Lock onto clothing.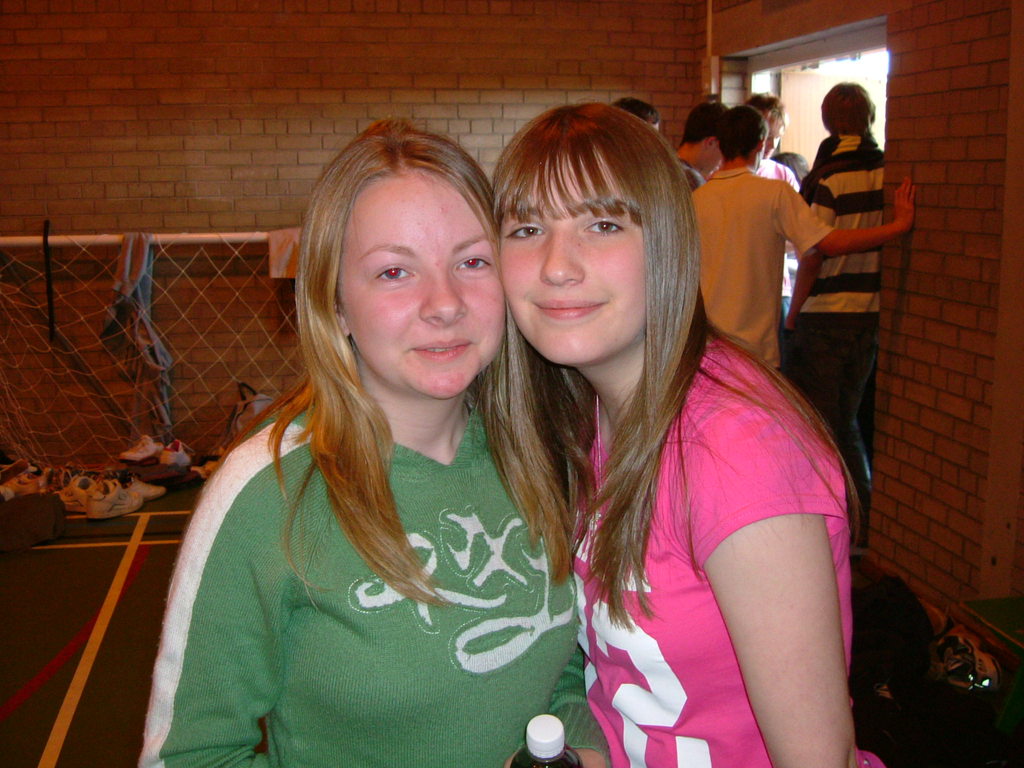
Locked: left=164, top=308, right=584, bottom=763.
